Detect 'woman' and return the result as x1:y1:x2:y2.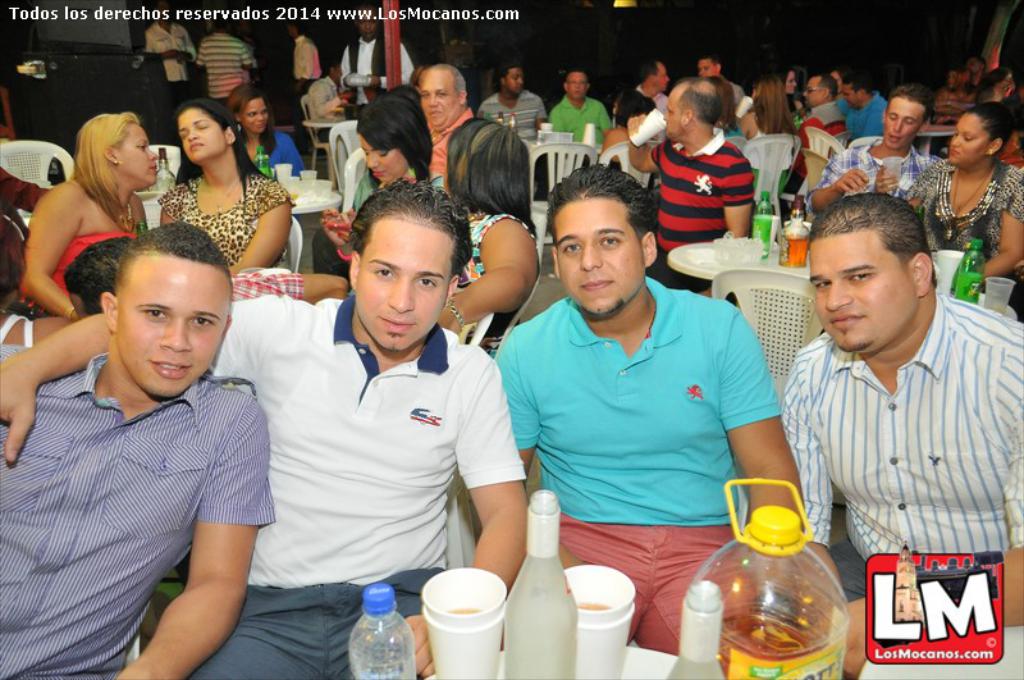
317:82:430:277.
